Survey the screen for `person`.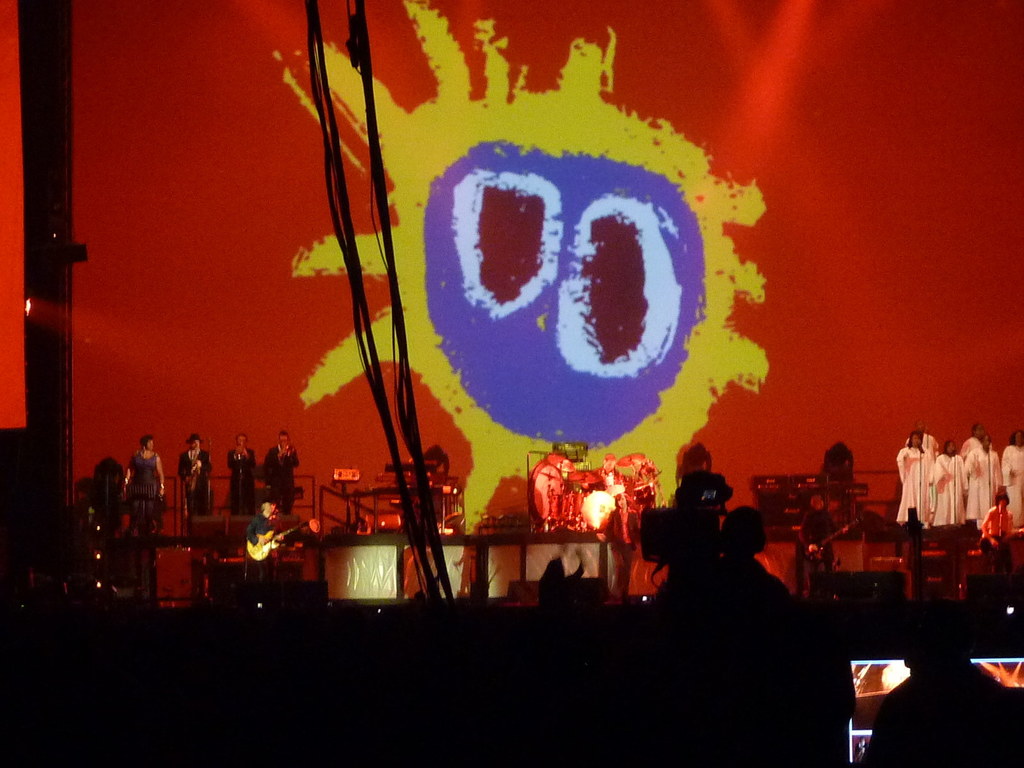
Survey found: bbox(166, 428, 216, 518).
